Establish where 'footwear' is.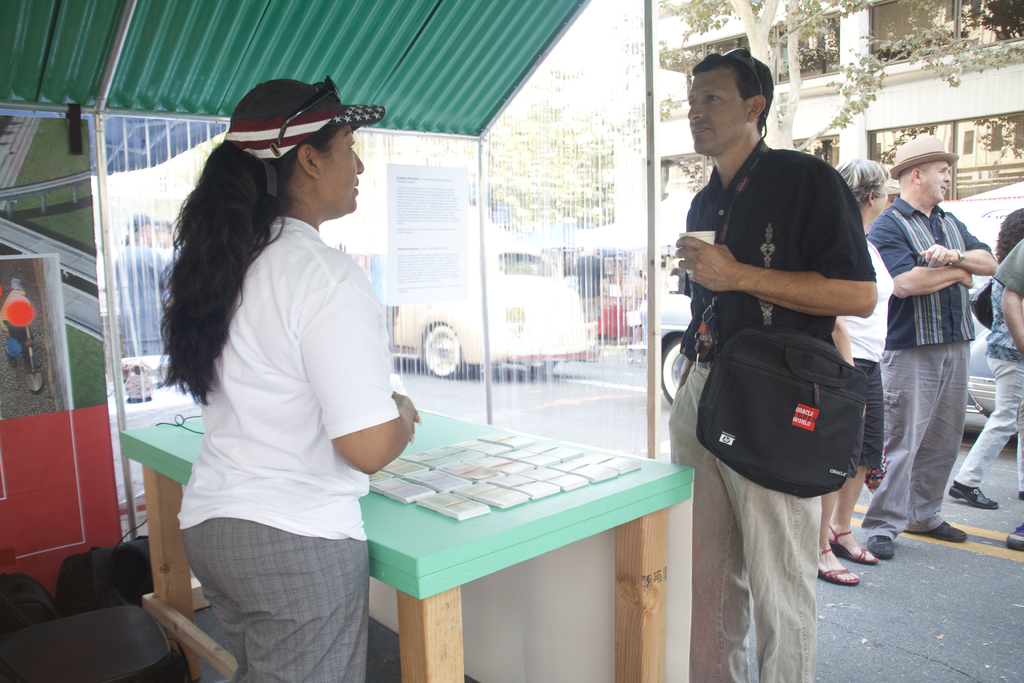
Established at <region>904, 518, 972, 542</region>.
